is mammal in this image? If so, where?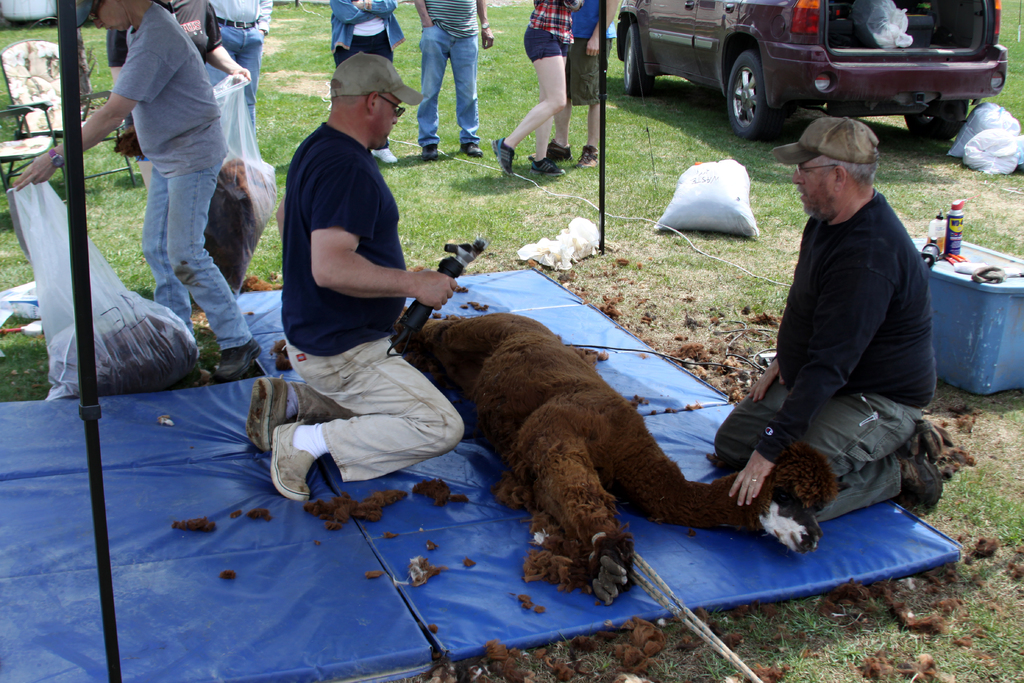
Yes, at bbox(413, 0, 490, 154).
